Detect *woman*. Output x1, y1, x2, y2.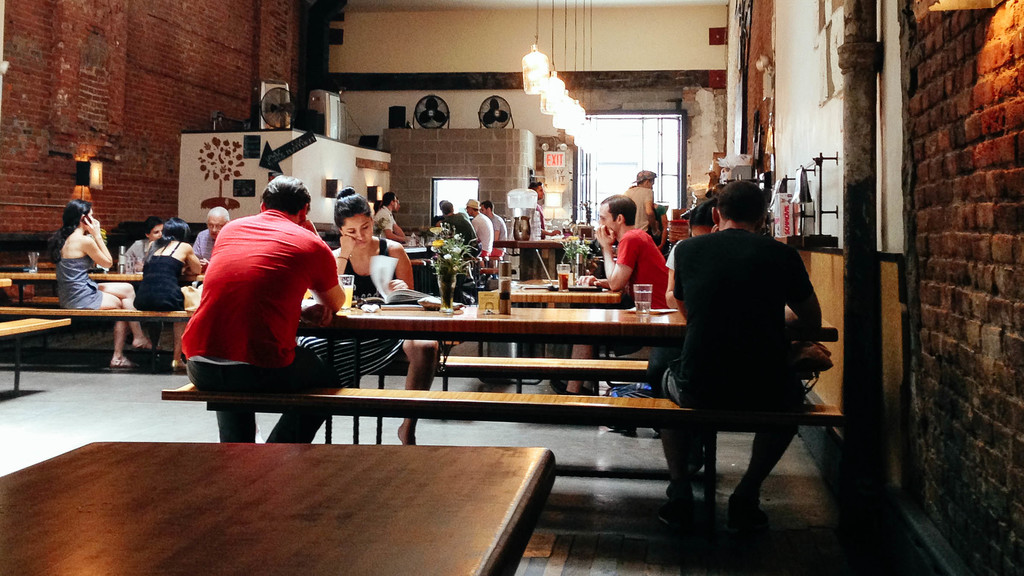
131, 216, 205, 371.
